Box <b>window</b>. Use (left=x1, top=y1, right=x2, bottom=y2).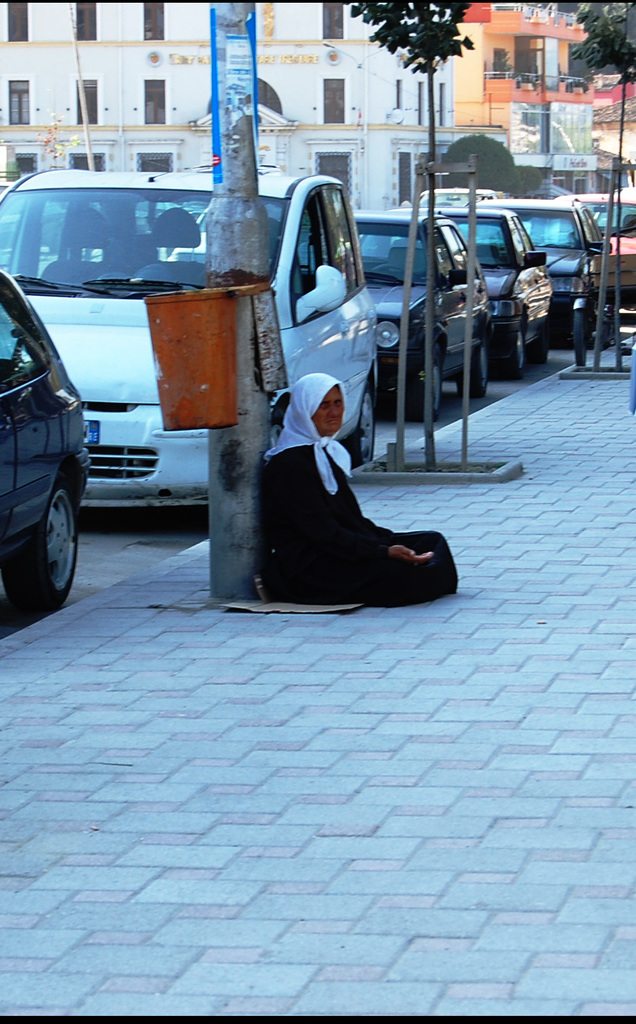
(left=70, top=0, right=98, bottom=40).
